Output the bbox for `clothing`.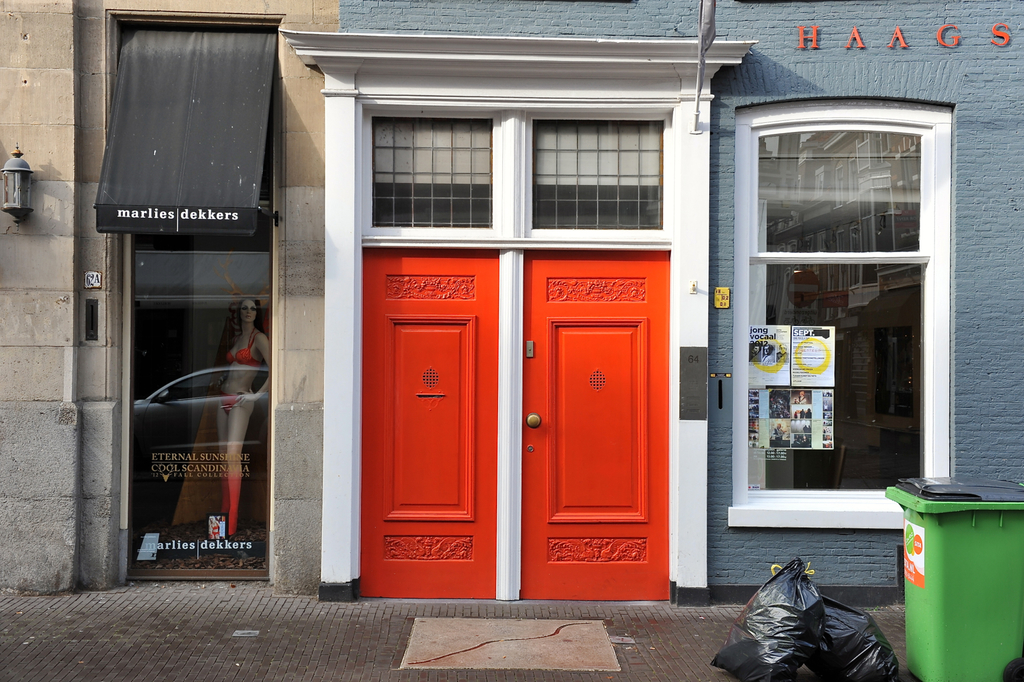
BBox(211, 526, 219, 530).
